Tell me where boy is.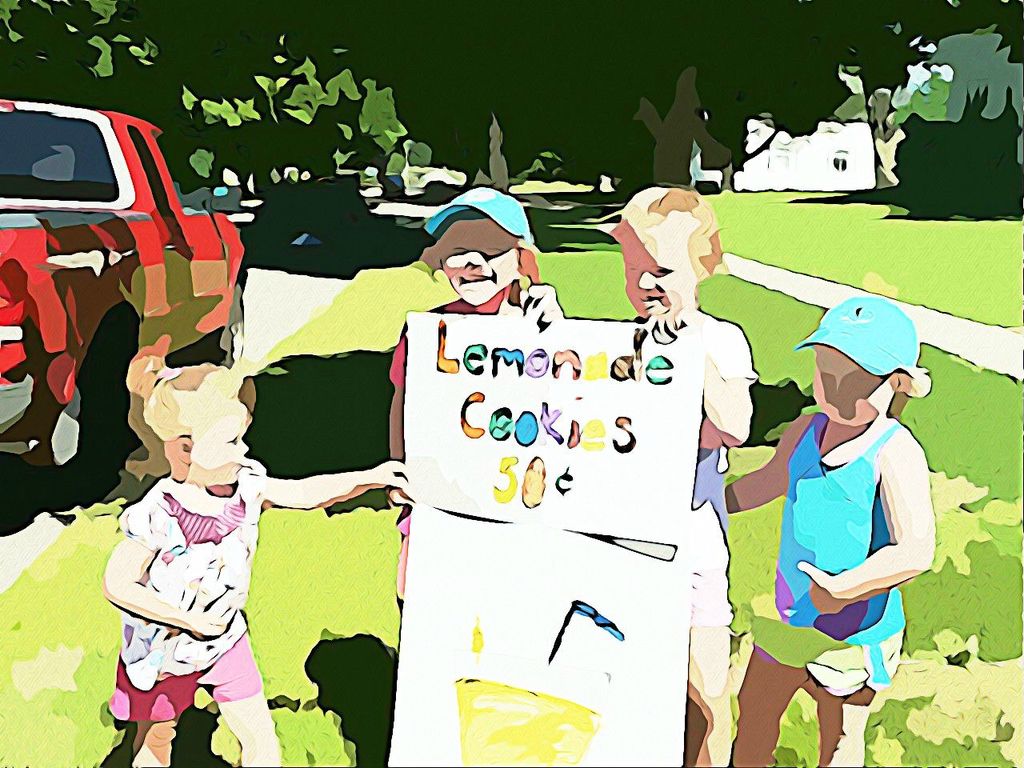
boy is at BBox(596, 178, 760, 767).
